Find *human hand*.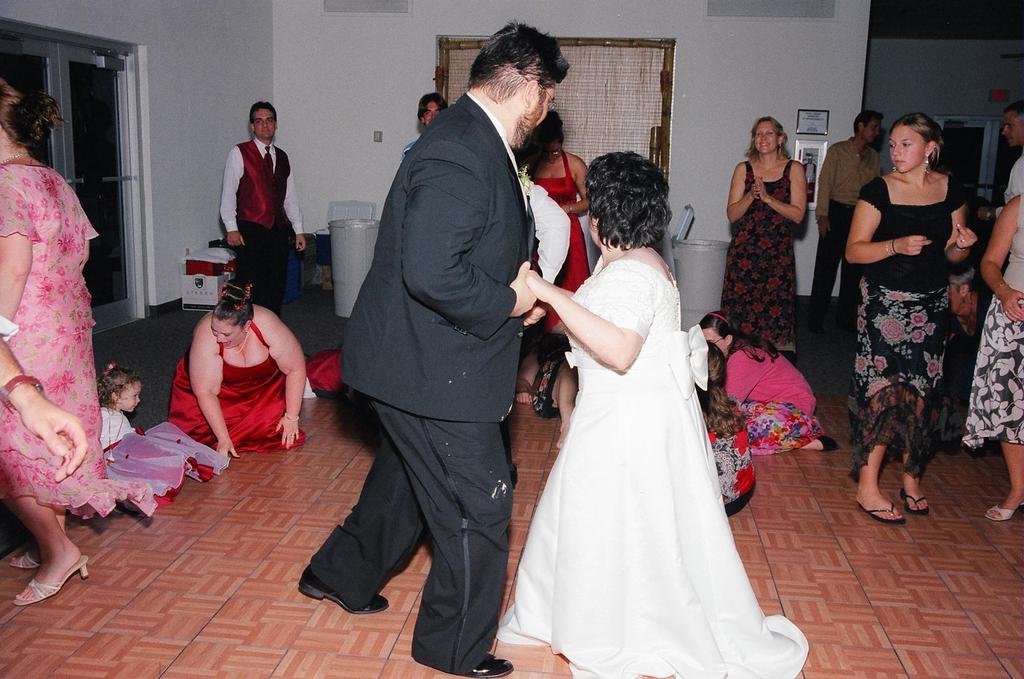
l=222, t=231, r=245, b=249.
